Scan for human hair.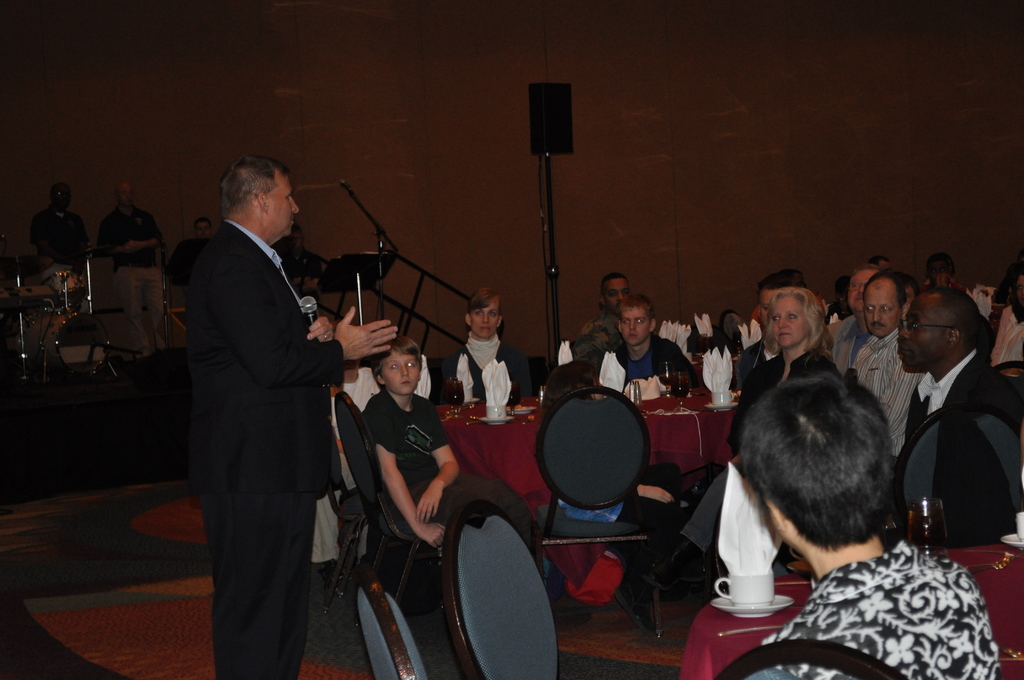
Scan result: left=833, top=273, right=852, bottom=300.
